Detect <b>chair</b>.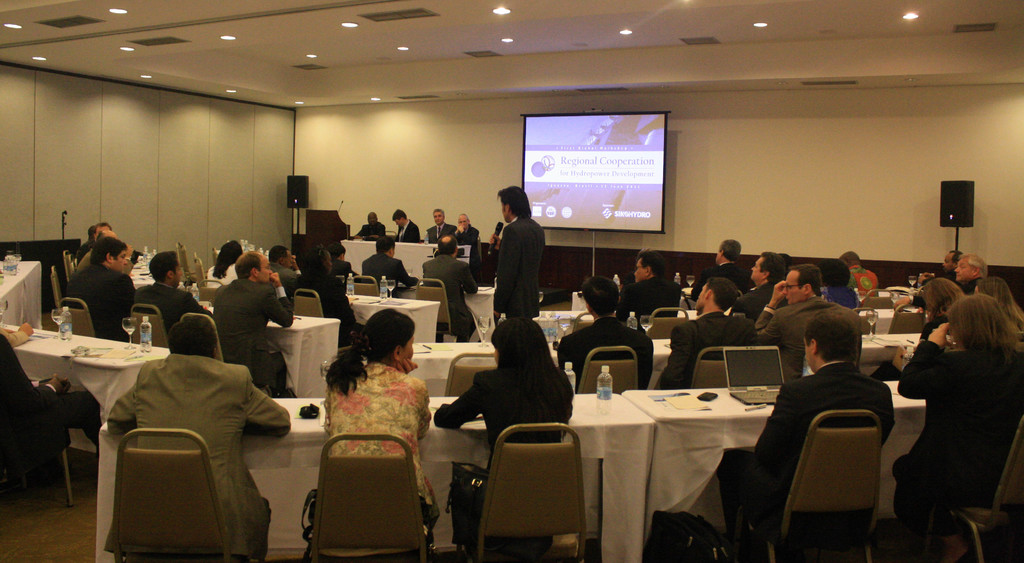
Detected at (182, 310, 274, 399).
